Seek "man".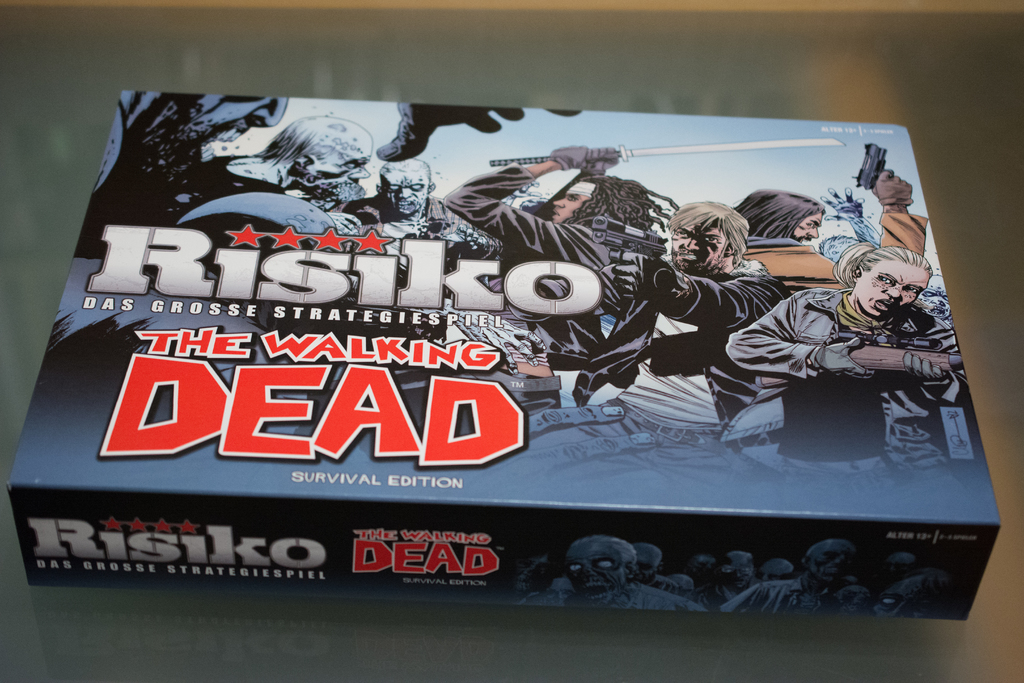
rect(443, 145, 667, 408).
